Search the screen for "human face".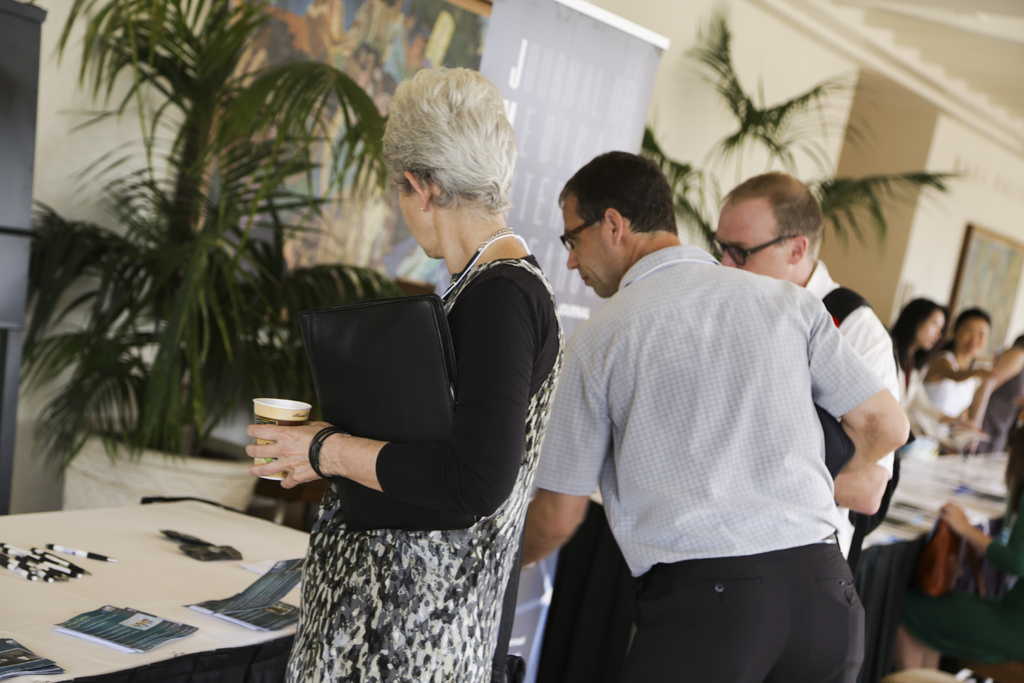
Found at {"x1": 390, "y1": 179, "x2": 436, "y2": 259}.
